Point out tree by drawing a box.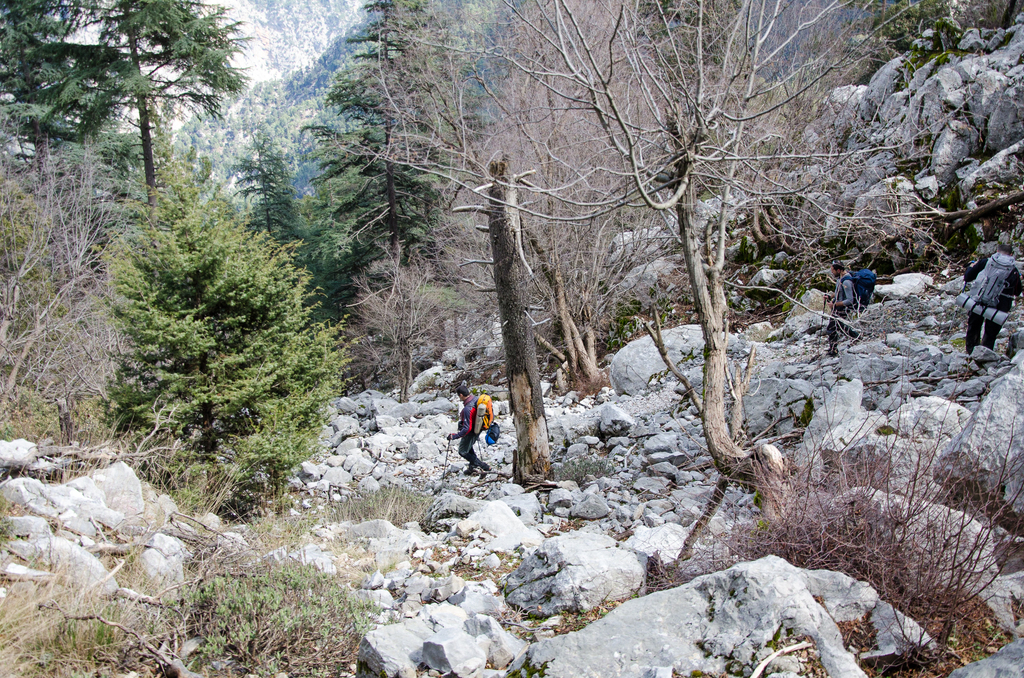
[285,3,467,264].
